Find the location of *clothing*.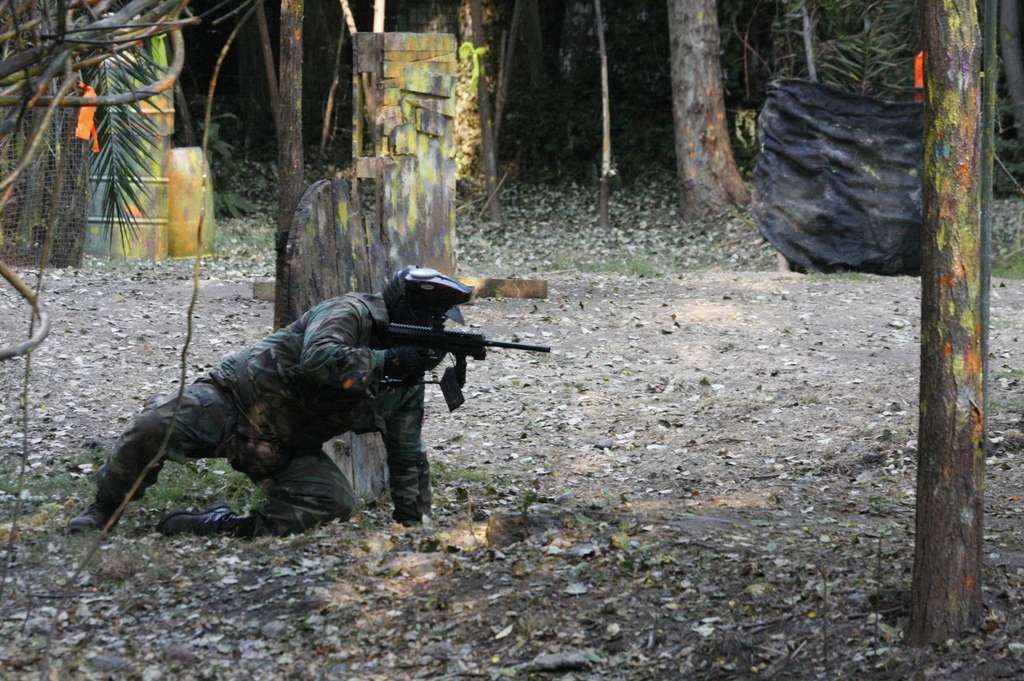
Location: detection(93, 290, 433, 540).
